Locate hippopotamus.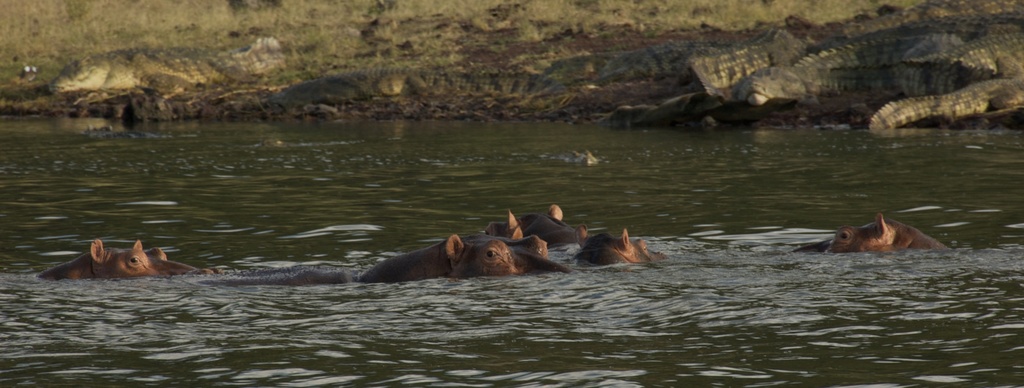
Bounding box: box=[32, 234, 206, 283].
